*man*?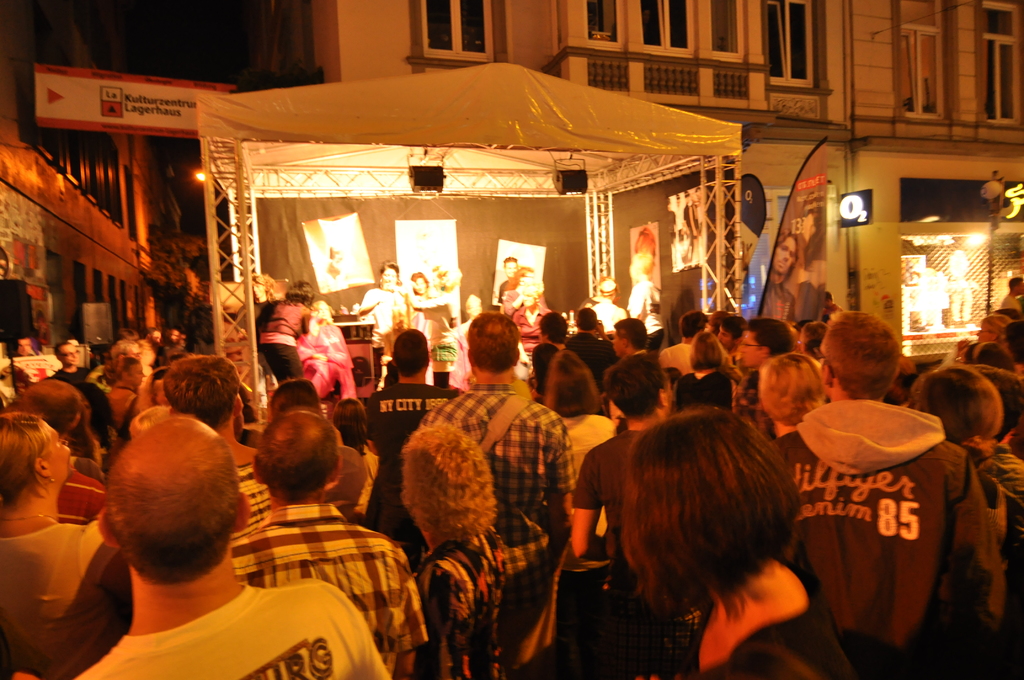
rect(998, 274, 1023, 314)
